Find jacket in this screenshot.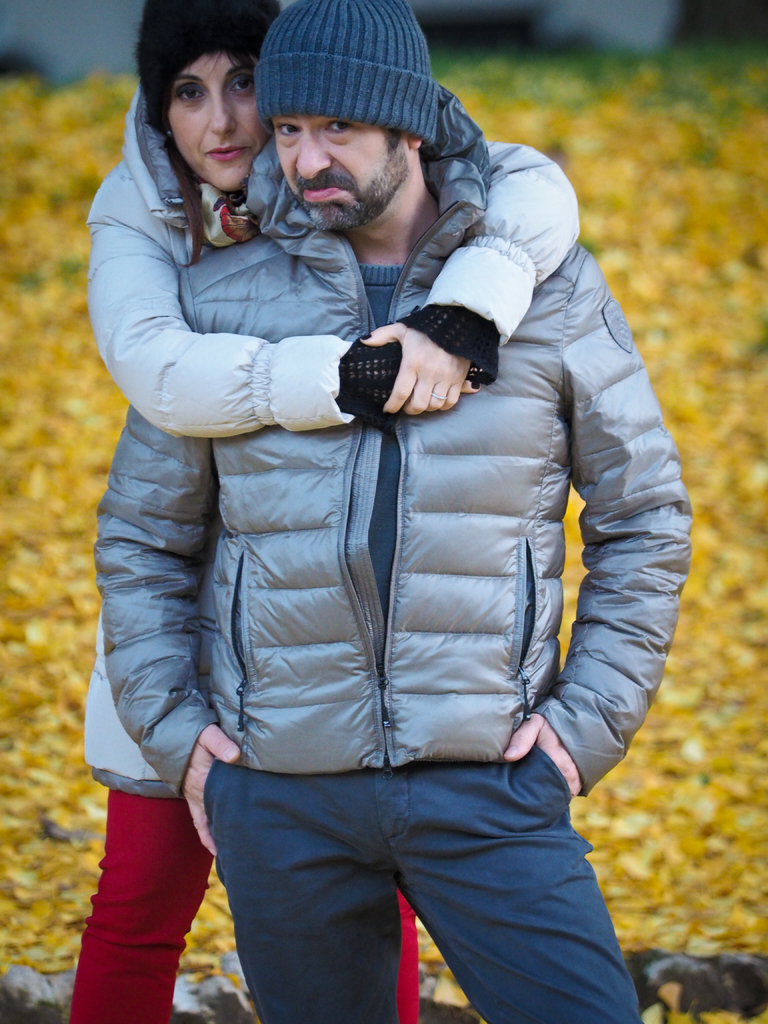
The bounding box for jacket is (93,140,689,802).
